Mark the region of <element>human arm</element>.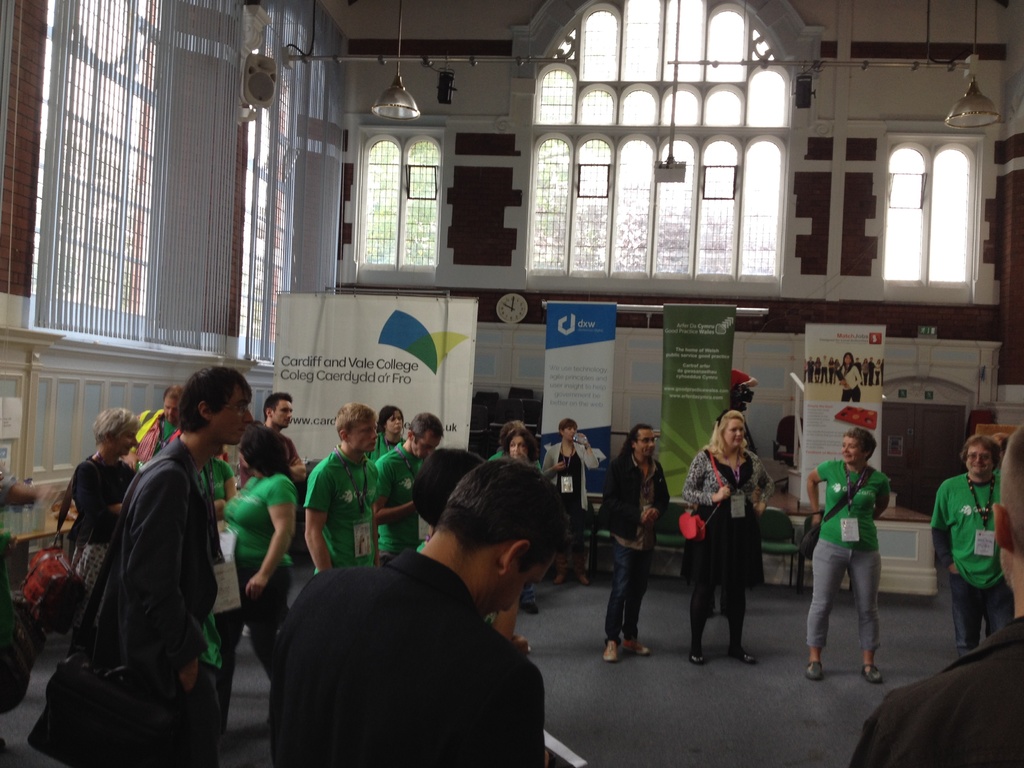
Region: BBox(925, 479, 959, 578).
